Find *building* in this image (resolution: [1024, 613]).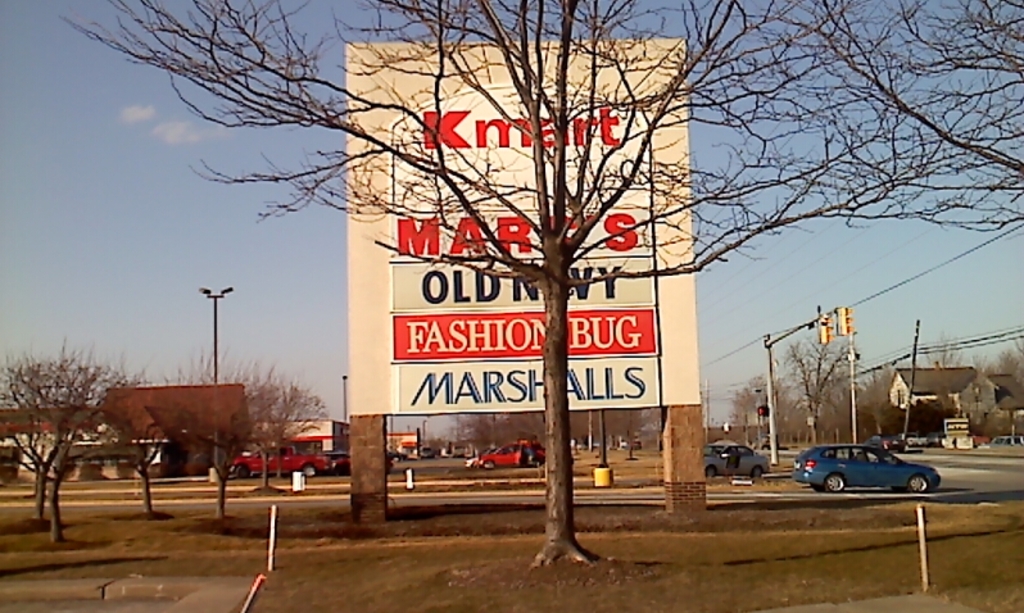
x1=888, y1=365, x2=983, y2=417.
